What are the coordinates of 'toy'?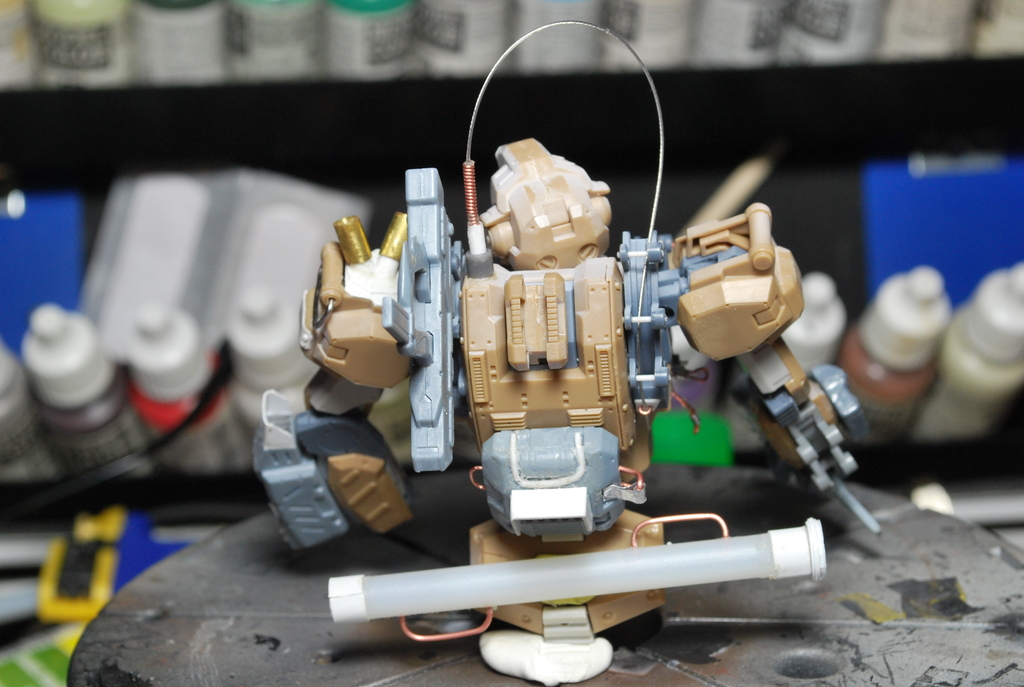
crop(228, 90, 879, 624).
